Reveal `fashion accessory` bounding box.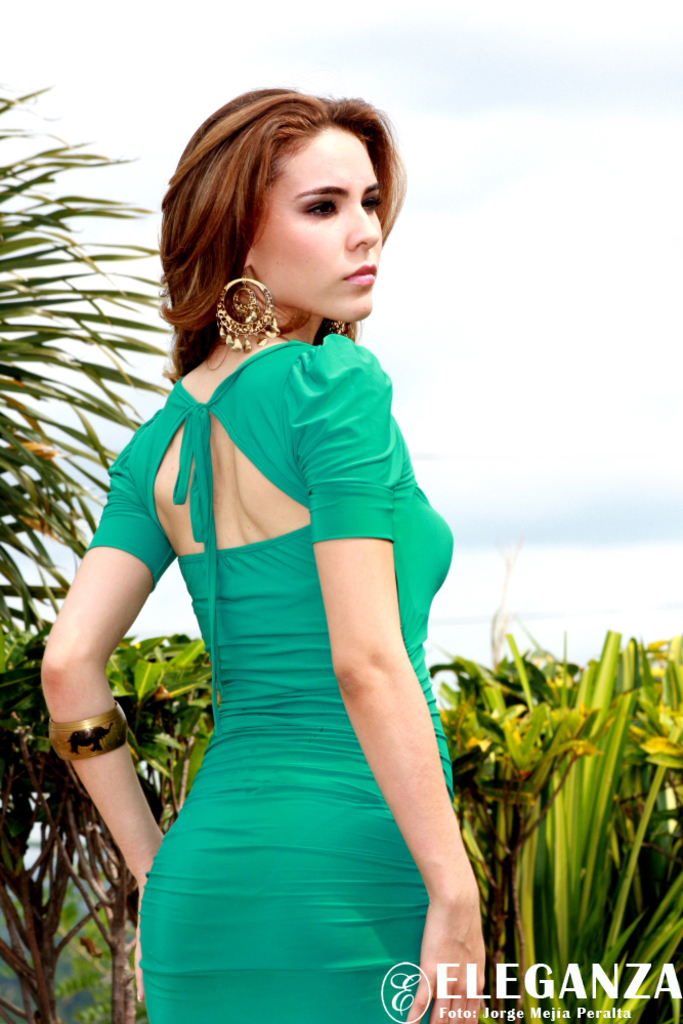
Revealed: 44:702:122:756.
